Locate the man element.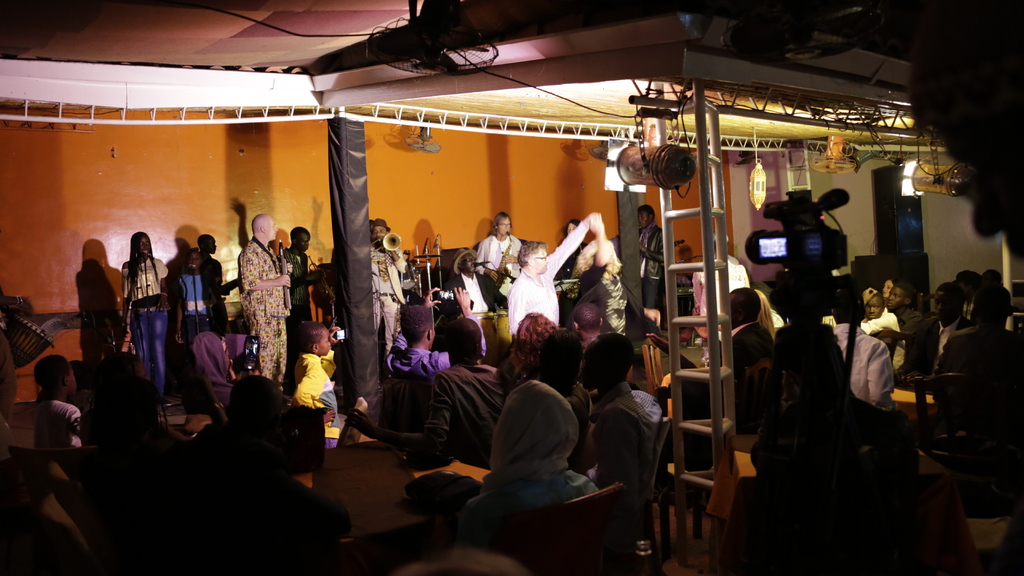
Element bbox: [861,287,906,367].
